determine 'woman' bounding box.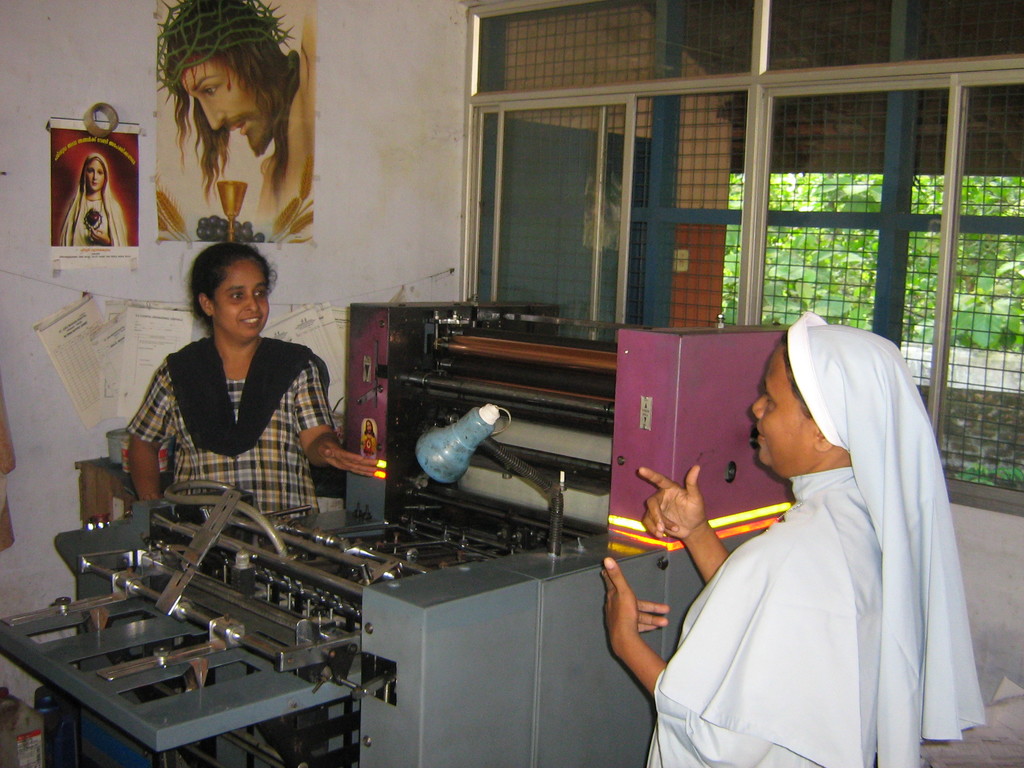
Determined: select_region(58, 151, 131, 249).
